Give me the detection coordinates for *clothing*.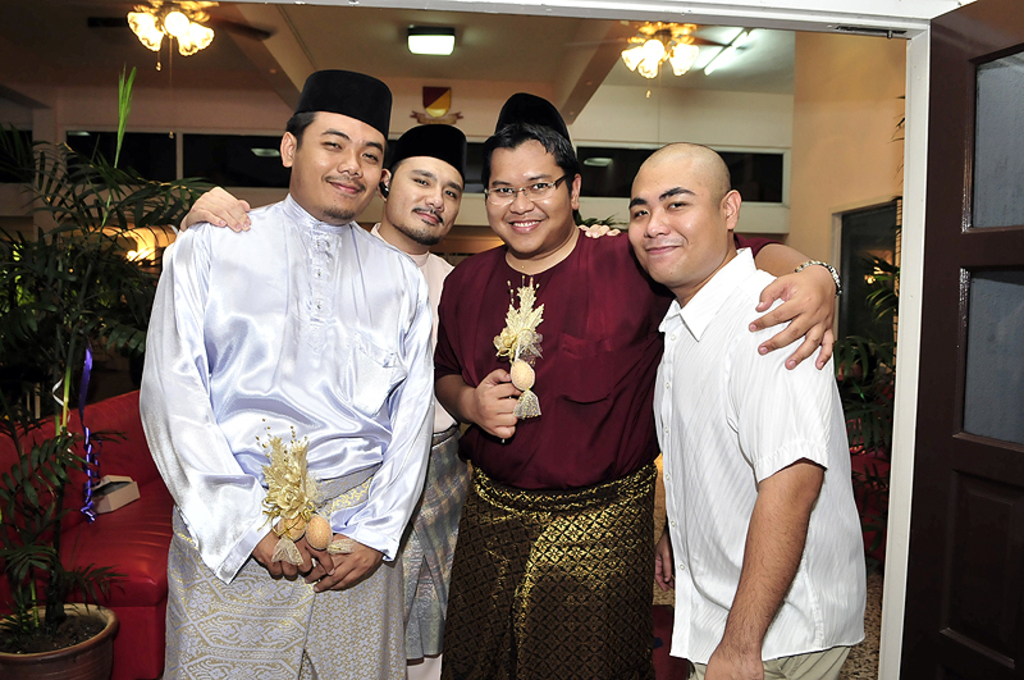
[658,250,864,679].
